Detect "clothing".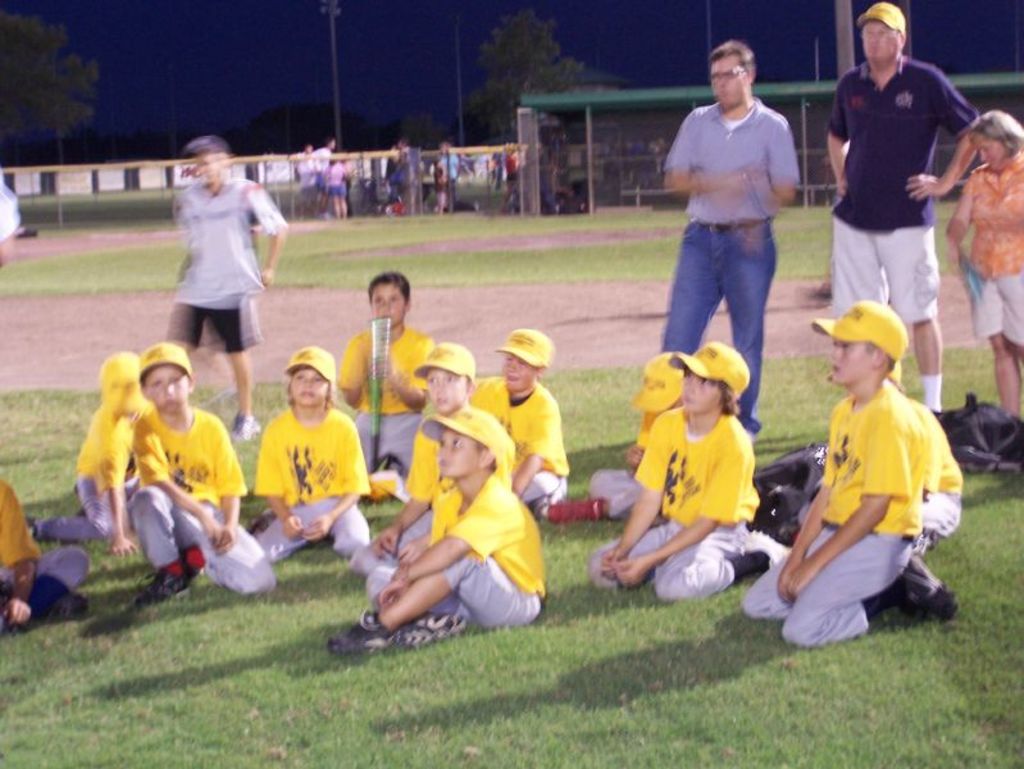
Detected at bbox(960, 151, 1023, 346).
